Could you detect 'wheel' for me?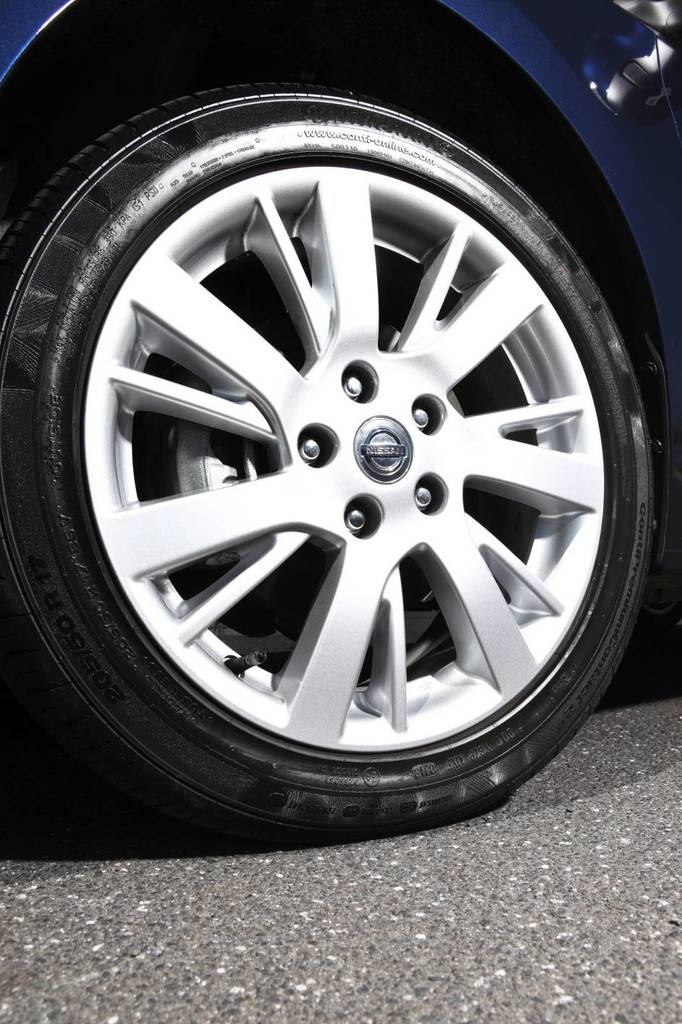
Detection result: [38, 134, 637, 816].
